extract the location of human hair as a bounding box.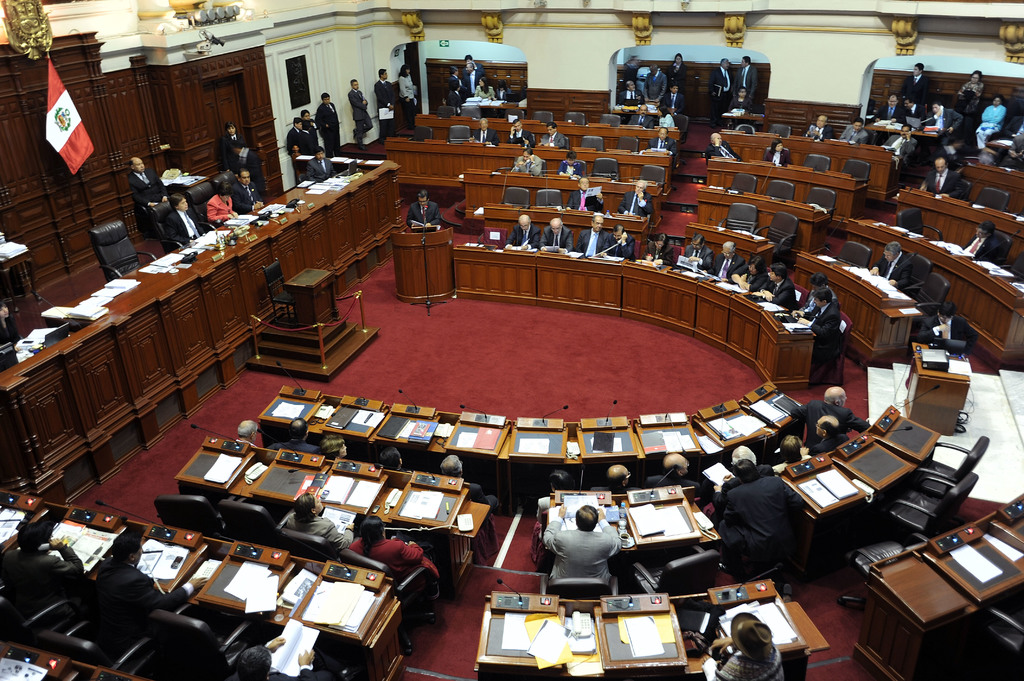
region(932, 101, 941, 109).
